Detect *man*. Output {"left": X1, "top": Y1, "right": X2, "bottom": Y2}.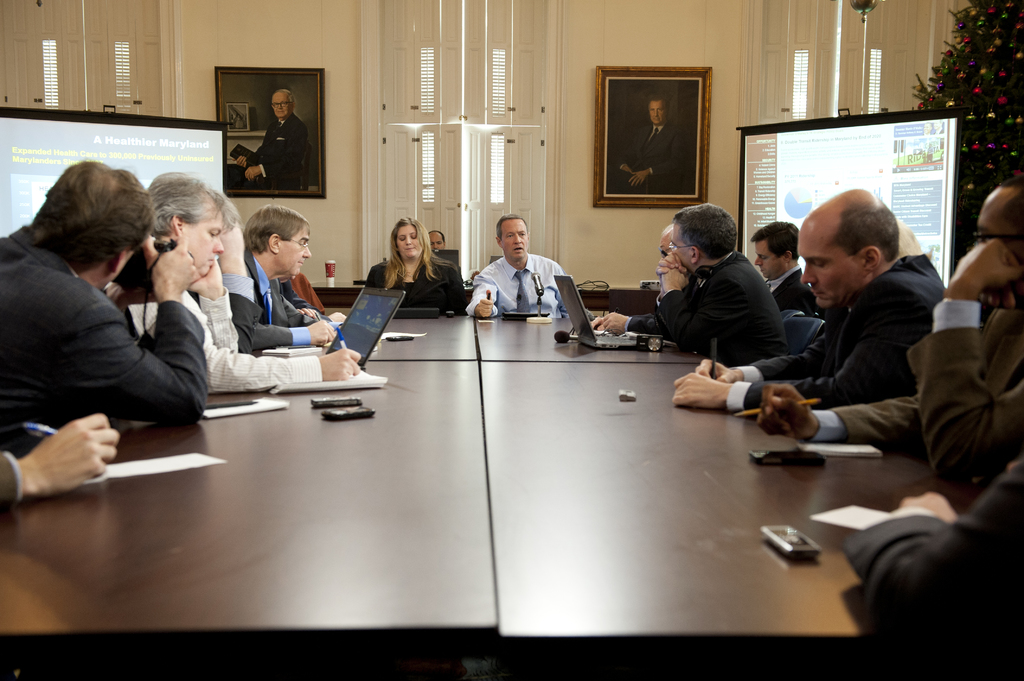
{"left": 430, "top": 234, "right": 447, "bottom": 251}.
